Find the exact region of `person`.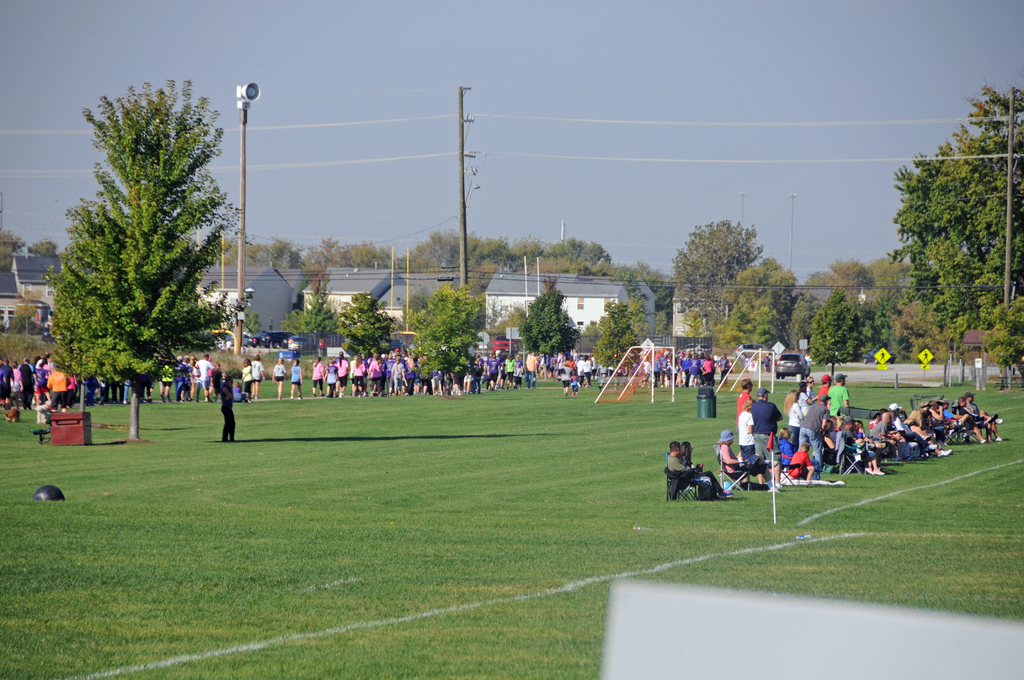
Exact region: [left=790, top=441, right=819, bottom=484].
